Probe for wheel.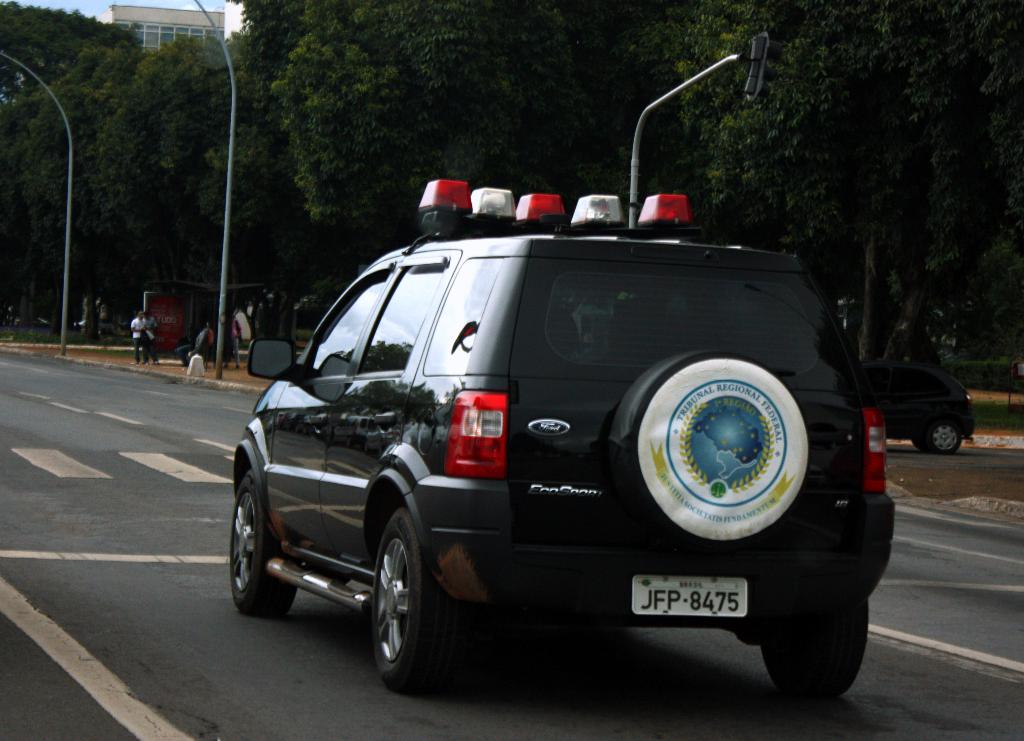
Probe result: bbox=[927, 424, 961, 454].
